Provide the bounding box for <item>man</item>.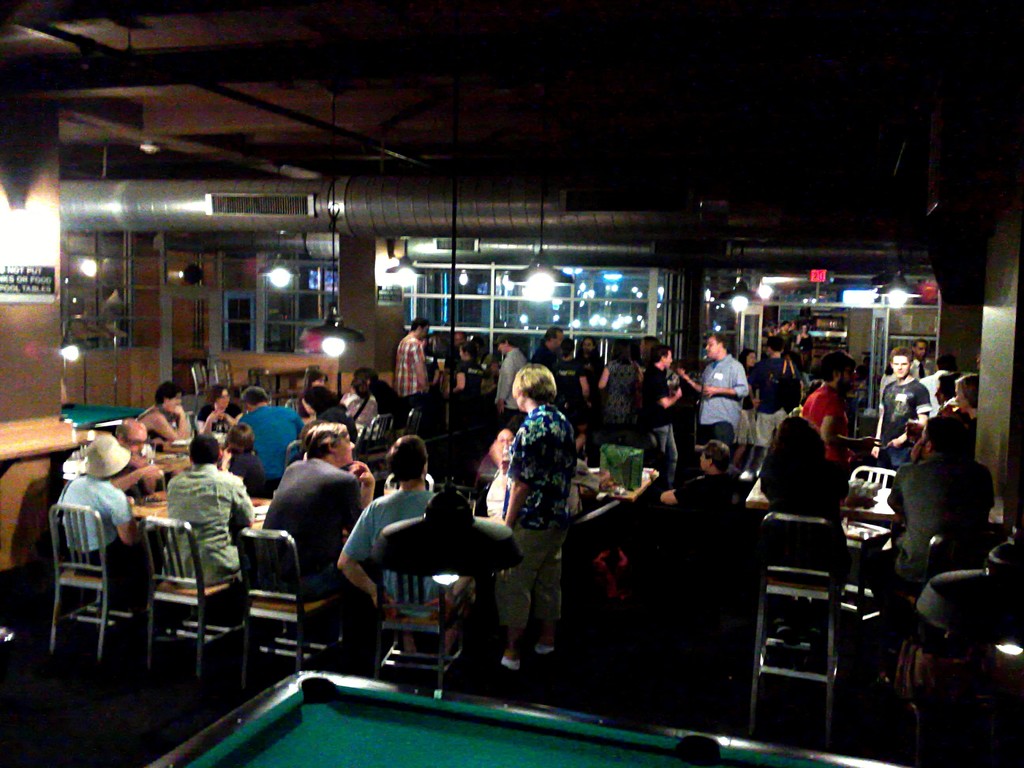
<bbox>779, 319, 797, 346</bbox>.
